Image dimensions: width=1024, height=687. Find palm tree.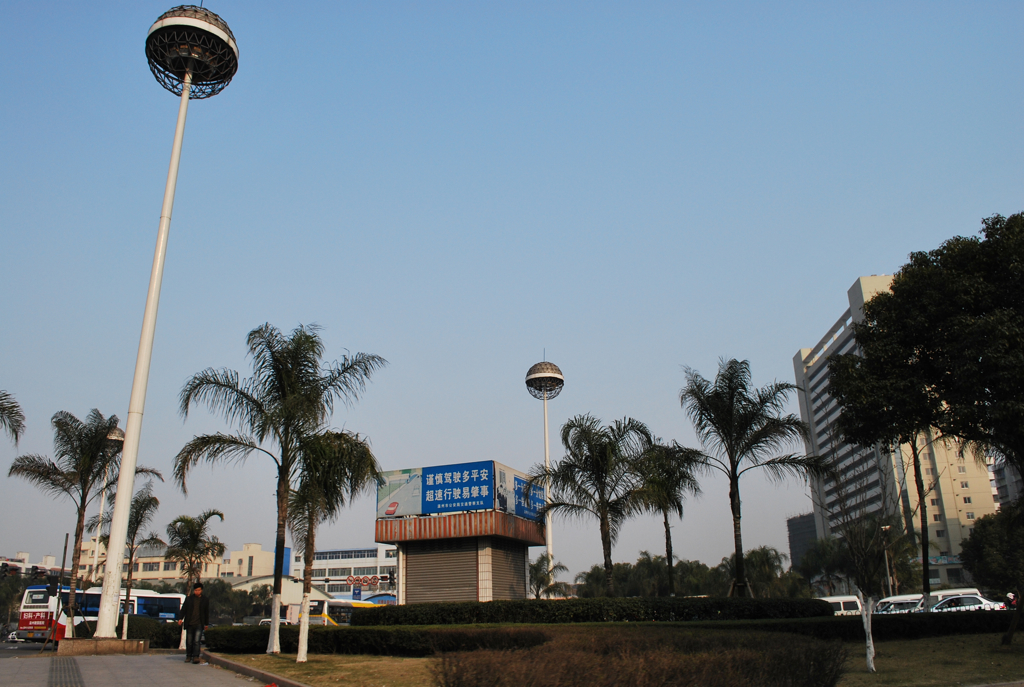
174,324,368,650.
